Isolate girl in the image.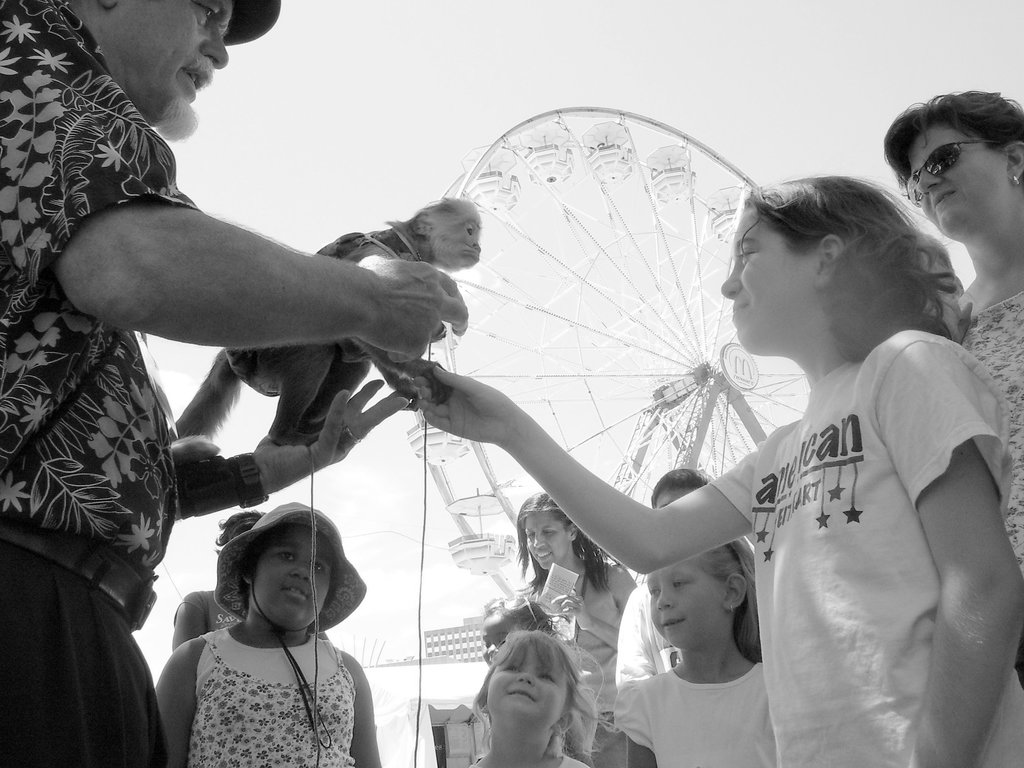
Isolated region: x1=154, y1=495, x2=384, y2=767.
